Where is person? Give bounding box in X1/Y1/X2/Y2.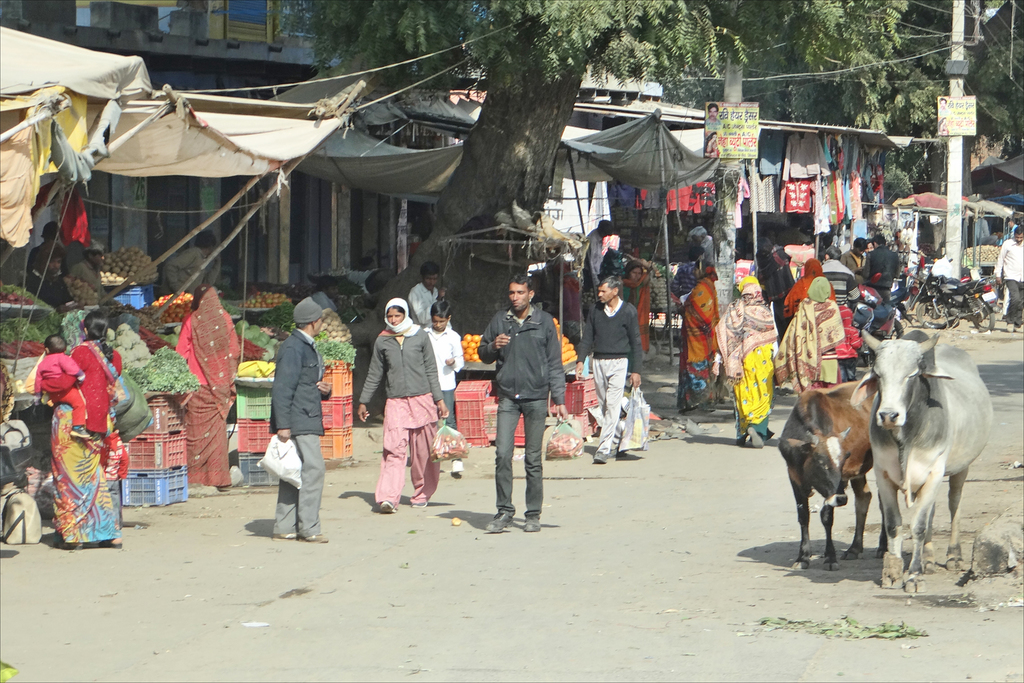
861/239/900/303.
